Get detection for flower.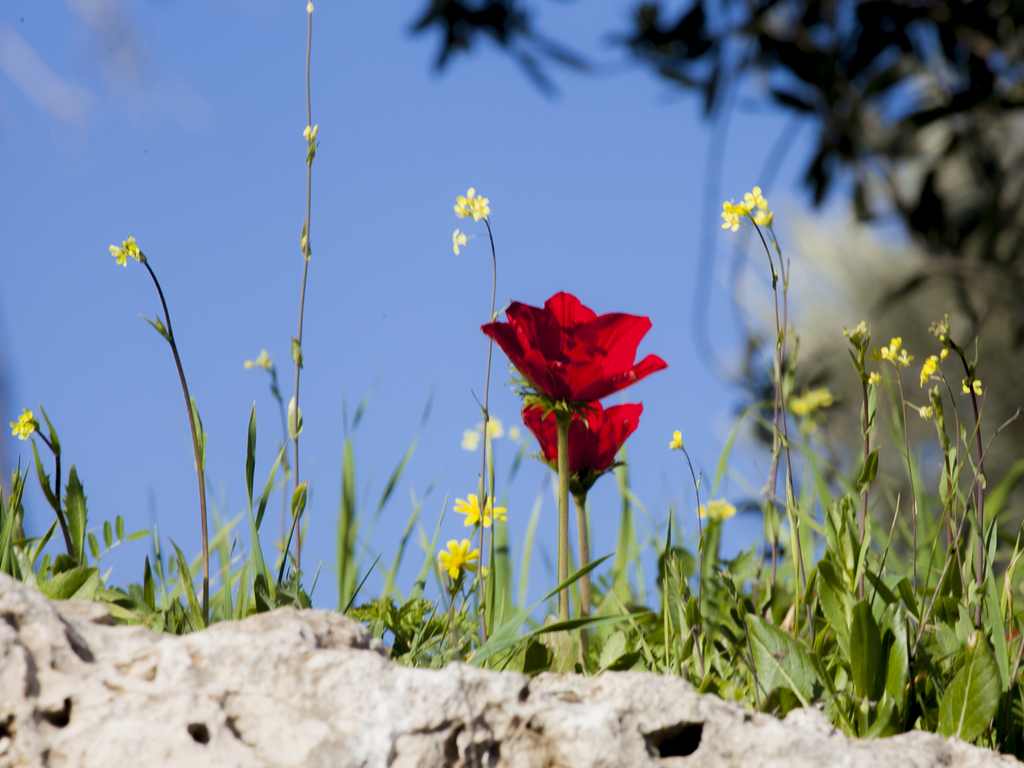
Detection: [left=451, top=484, right=506, bottom=526].
